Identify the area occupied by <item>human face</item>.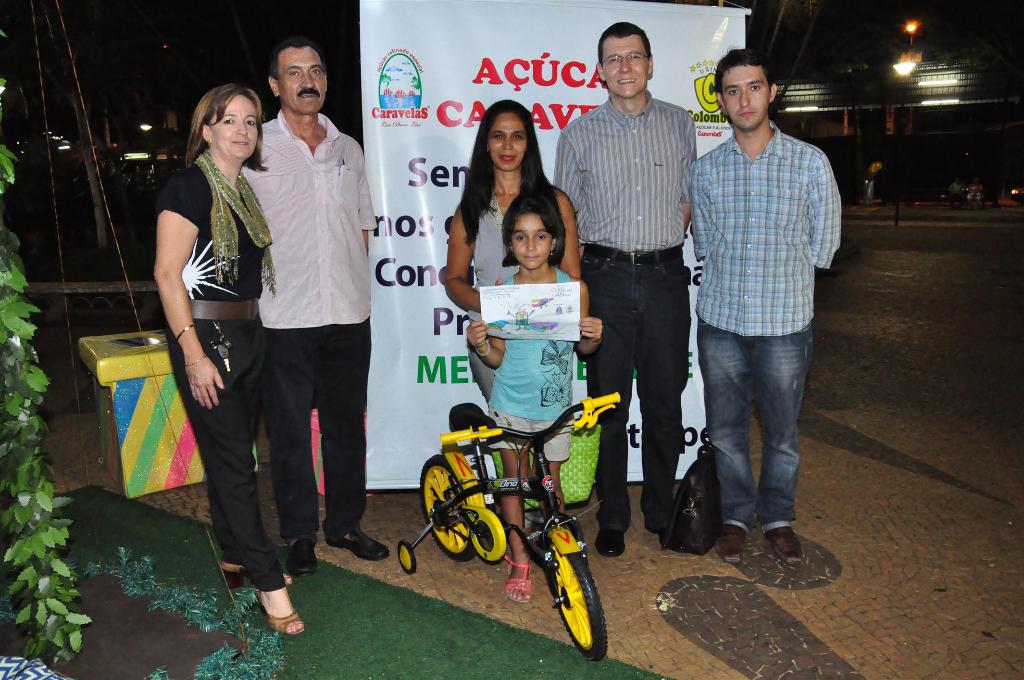
Area: (left=602, top=35, right=650, bottom=98).
